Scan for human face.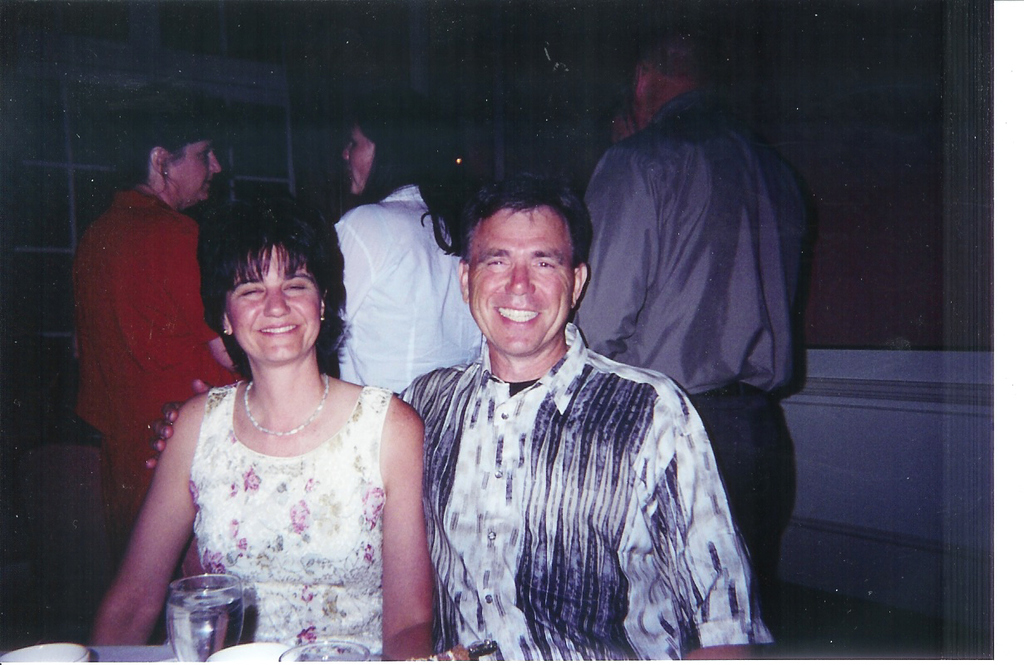
Scan result: detection(234, 242, 320, 360).
